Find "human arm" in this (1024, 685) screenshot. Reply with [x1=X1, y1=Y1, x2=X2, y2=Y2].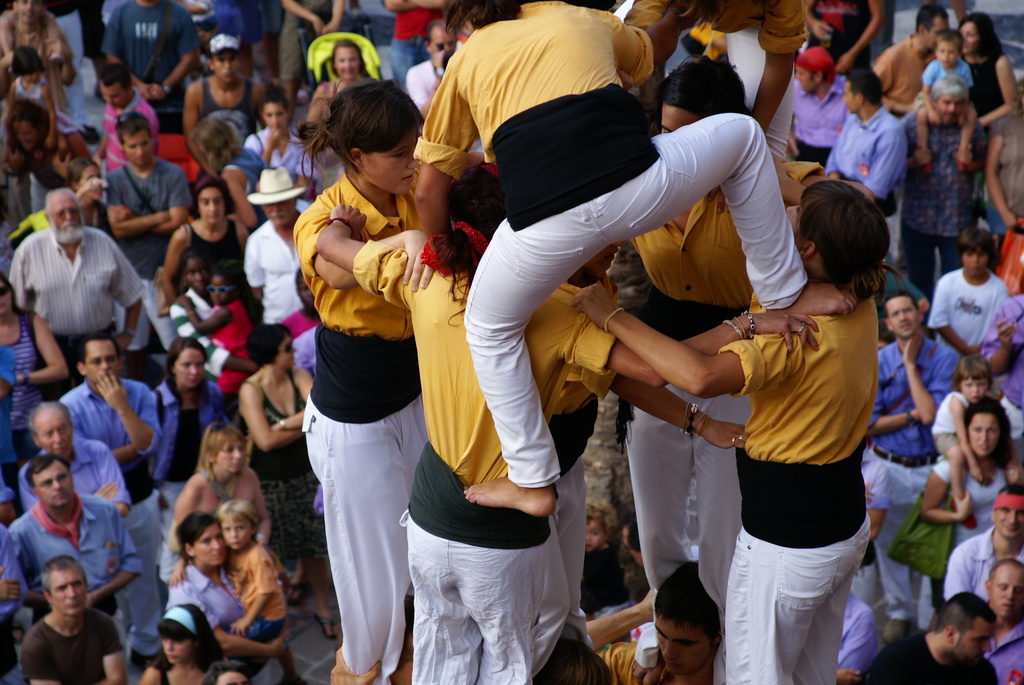
[x1=312, y1=195, x2=412, y2=308].
